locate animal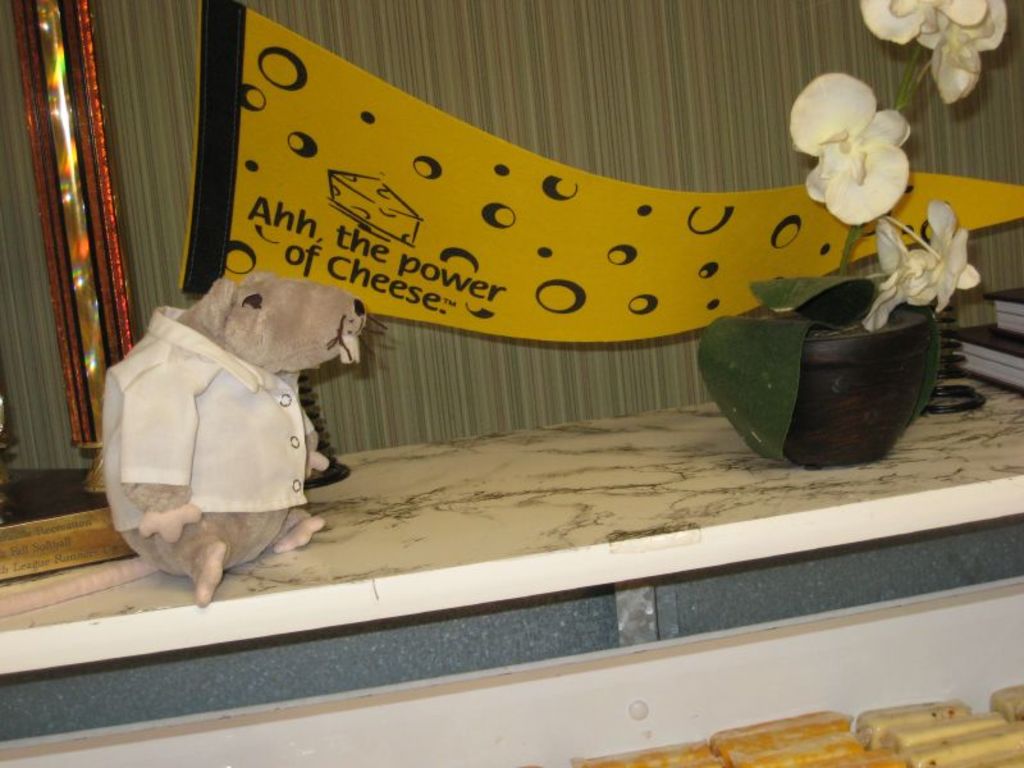
locate(100, 275, 388, 608)
